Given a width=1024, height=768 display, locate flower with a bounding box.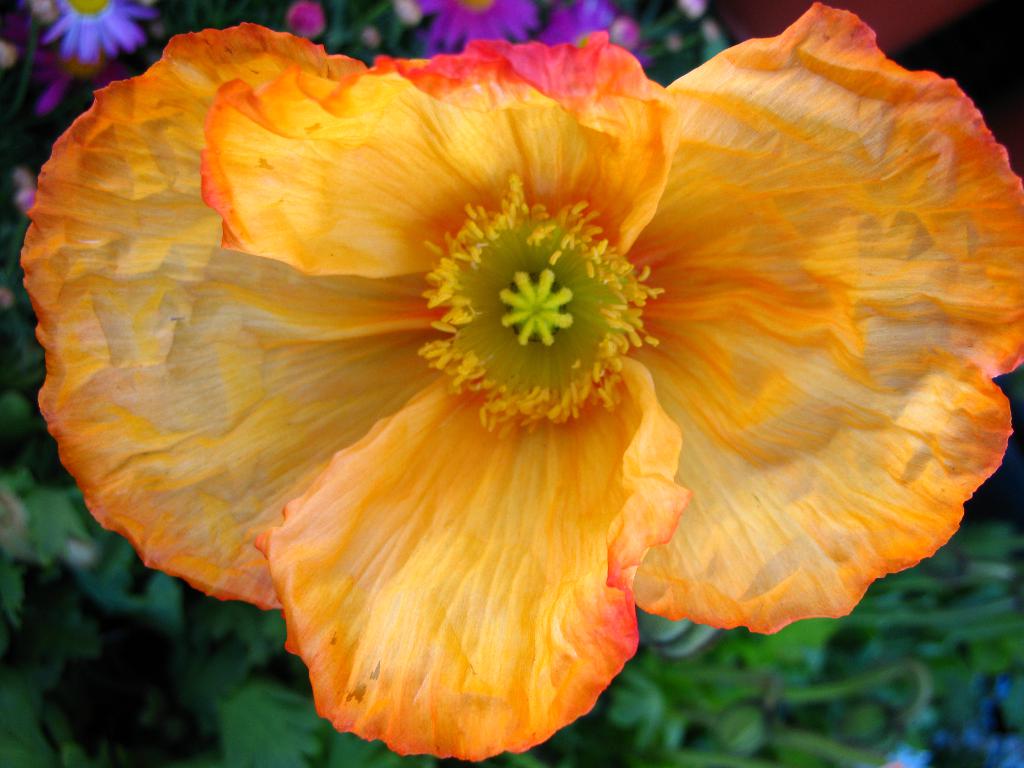
Located: bbox(1, 10, 33, 49).
